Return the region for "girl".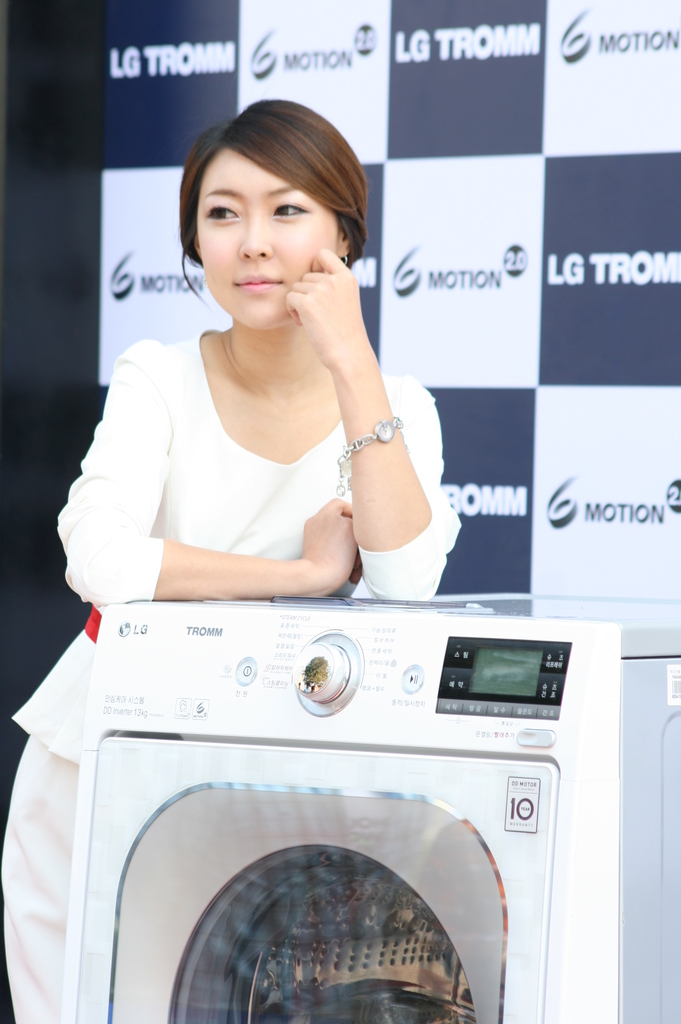
(left=0, top=99, right=462, bottom=1023).
